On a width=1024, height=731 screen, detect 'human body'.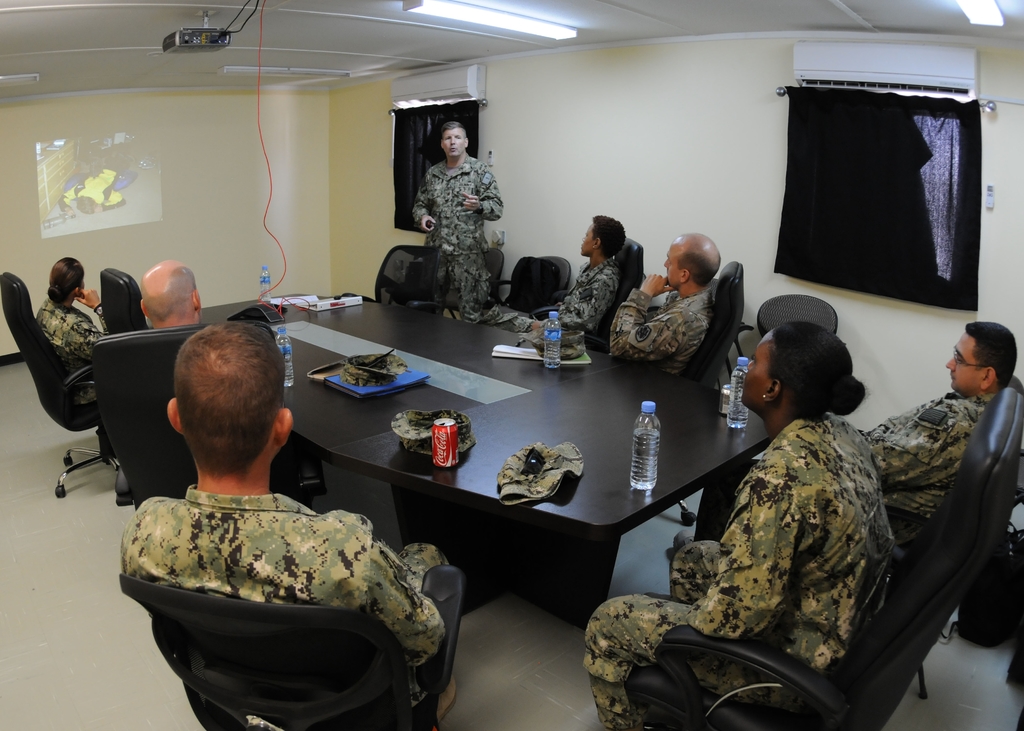
410, 116, 503, 323.
